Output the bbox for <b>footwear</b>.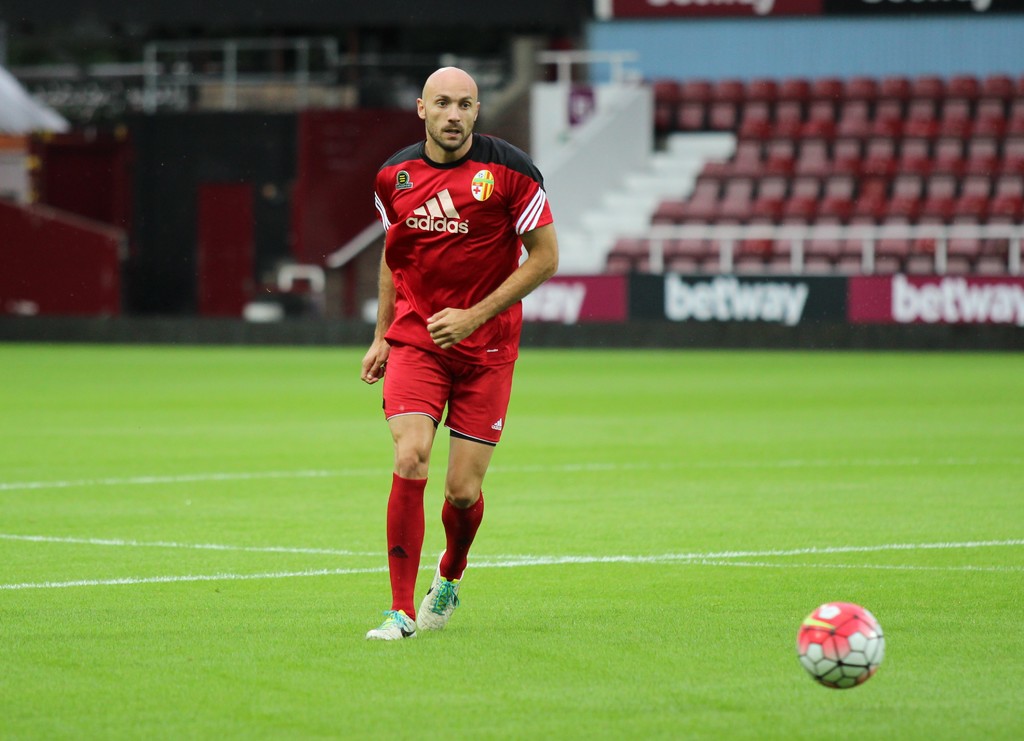
pyautogui.locateOnScreen(369, 607, 416, 642).
